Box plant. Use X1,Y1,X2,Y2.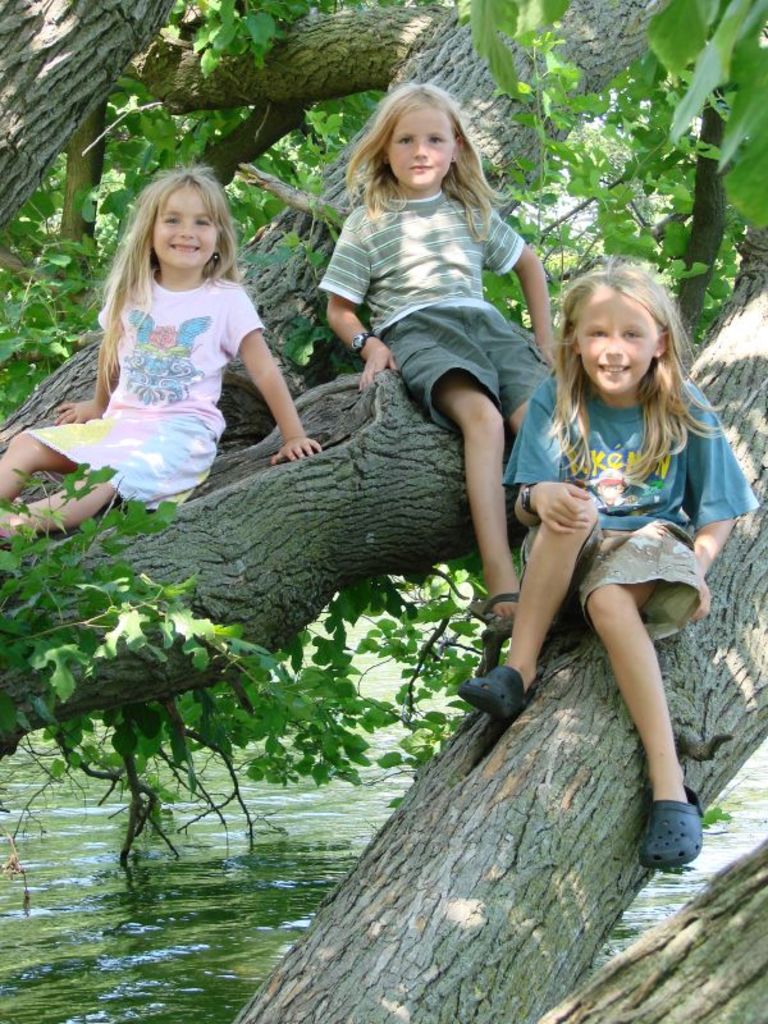
154,0,365,102.
